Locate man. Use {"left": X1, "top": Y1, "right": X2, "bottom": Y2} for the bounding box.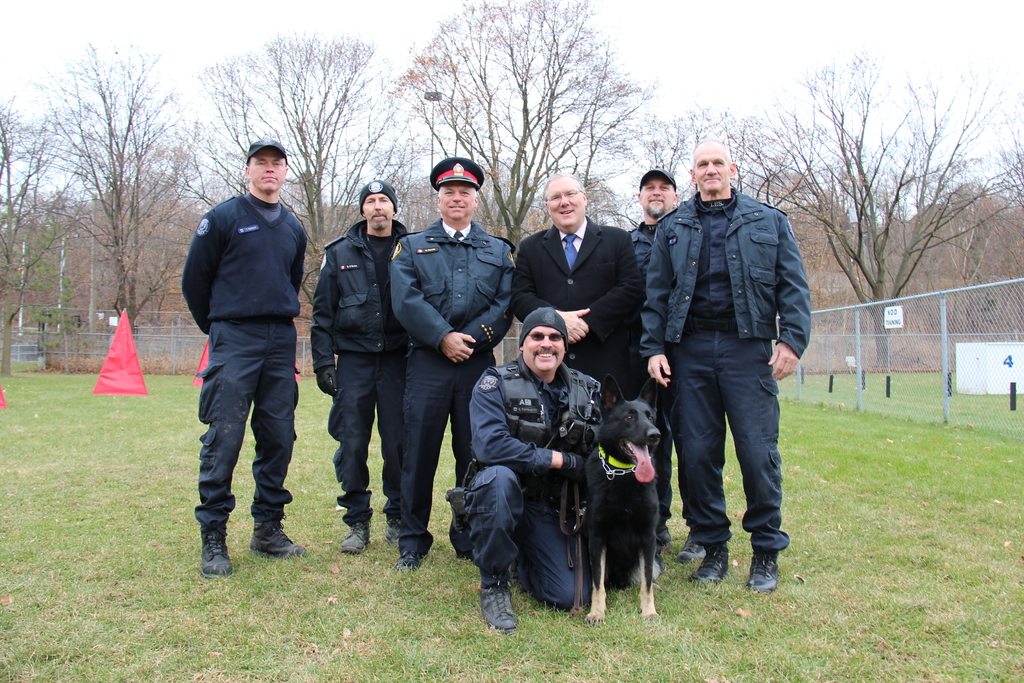
{"left": 636, "top": 139, "right": 813, "bottom": 603}.
